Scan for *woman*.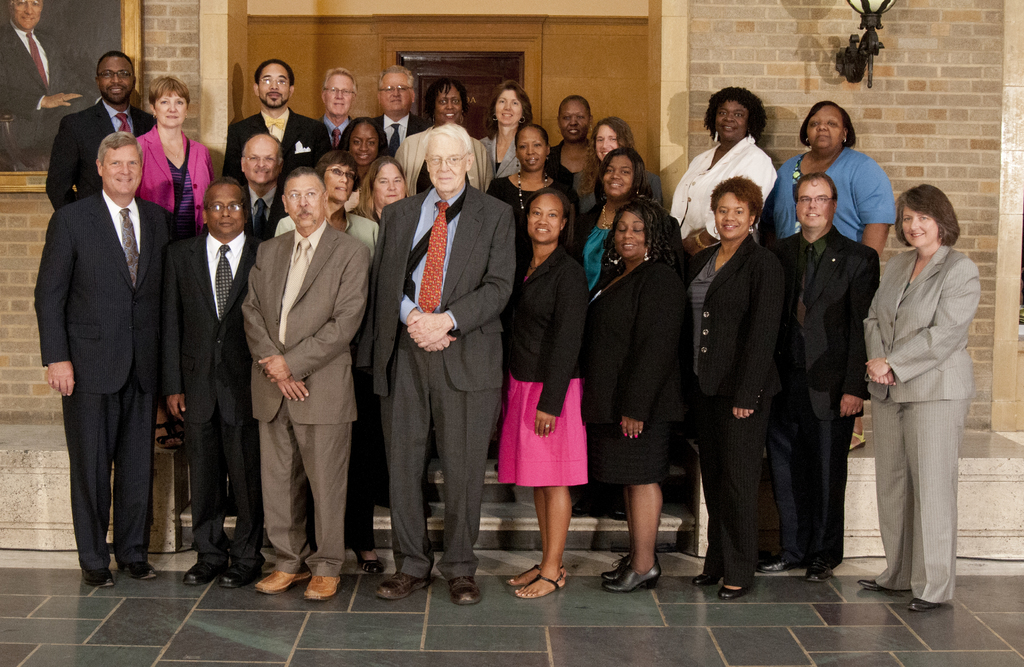
Scan result: detection(572, 111, 639, 212).
